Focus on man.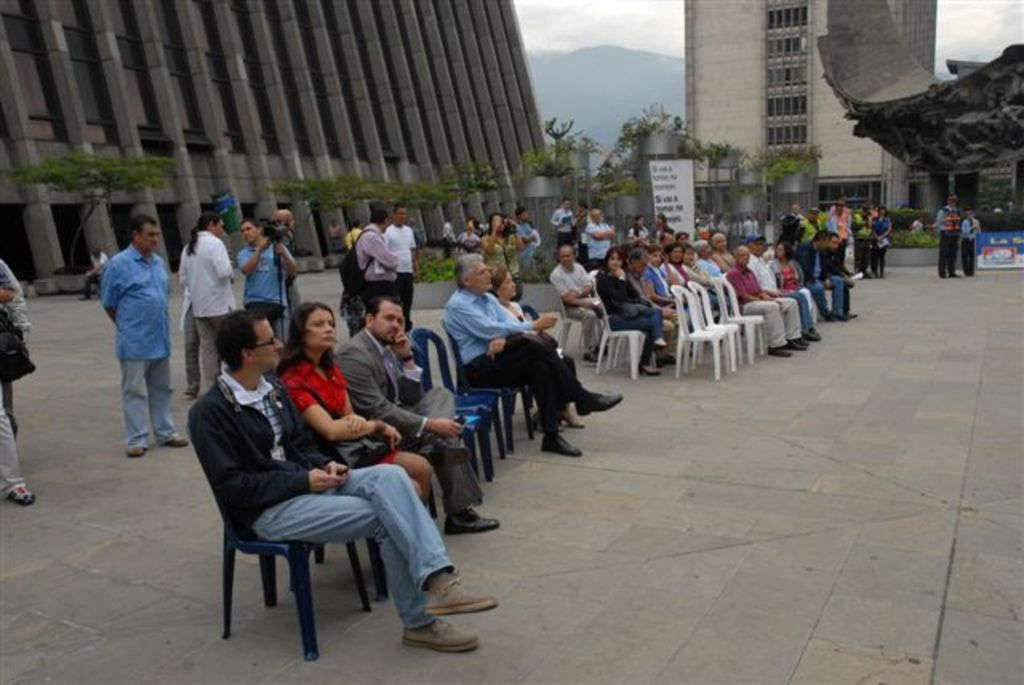
Focused at (x1=549, y1=242, x2=611, y2=367).
